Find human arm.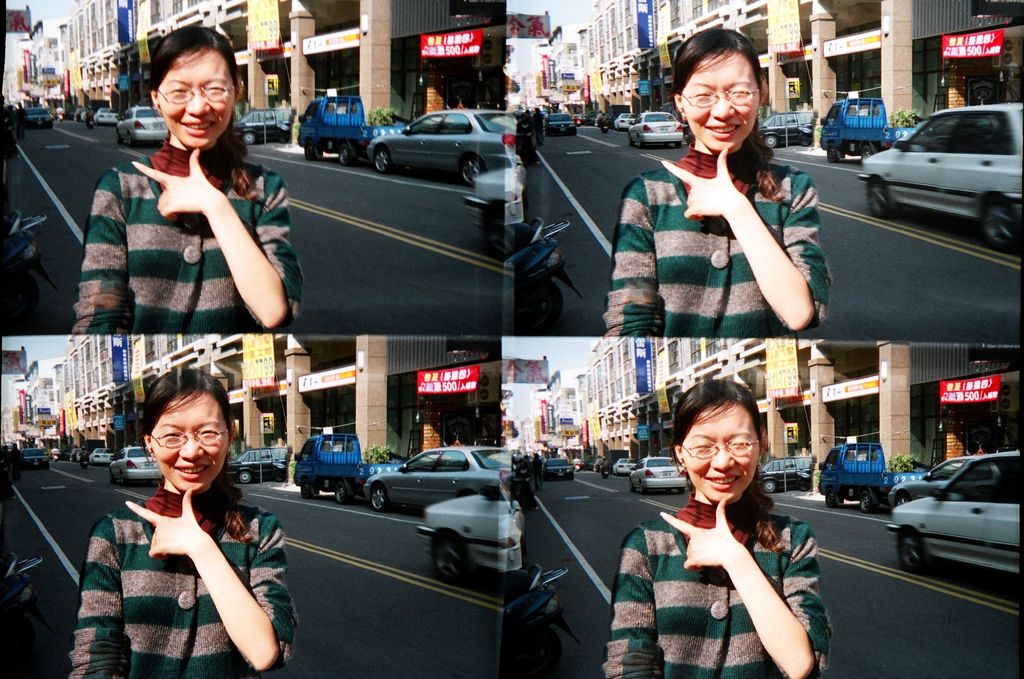
l=655, t=491, r=840, b=678.
